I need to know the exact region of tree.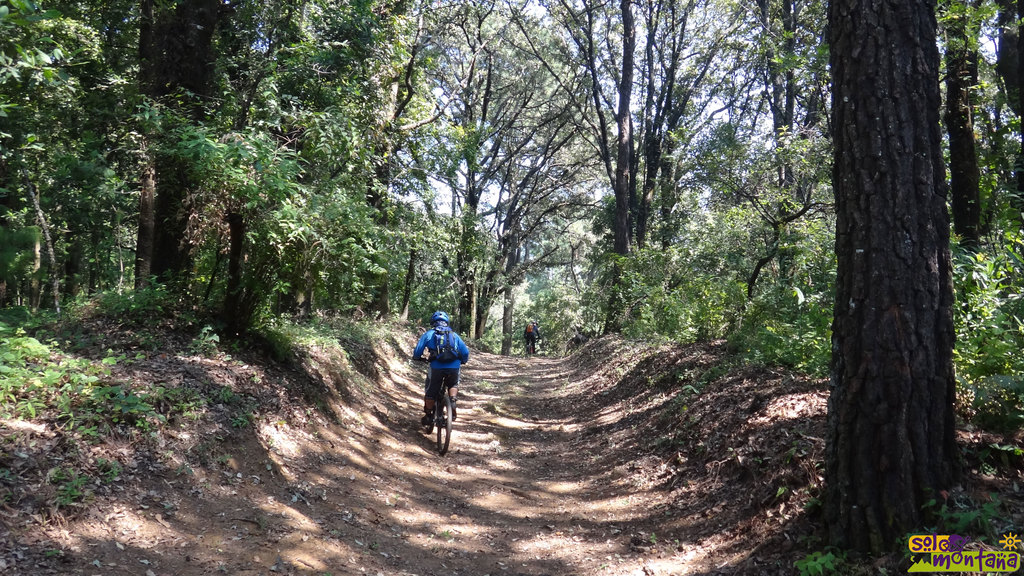
Region: x1=766 y1=0 x2=986 y2=533.
